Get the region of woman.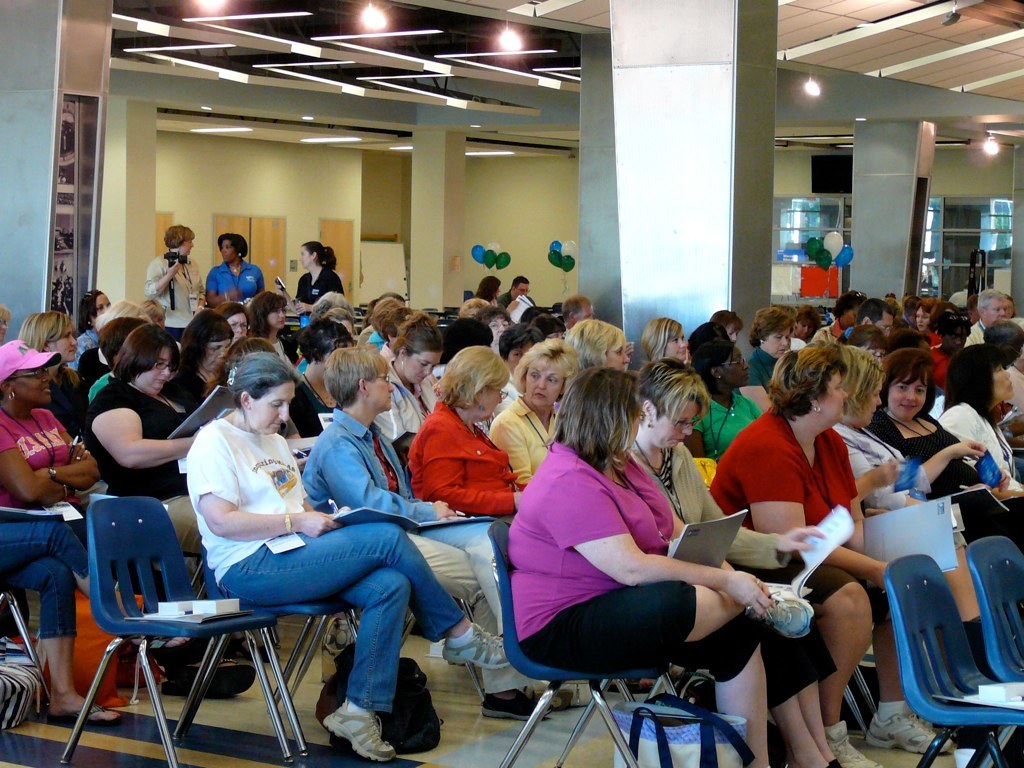
<region>0, 306, 12, 347</region>.
